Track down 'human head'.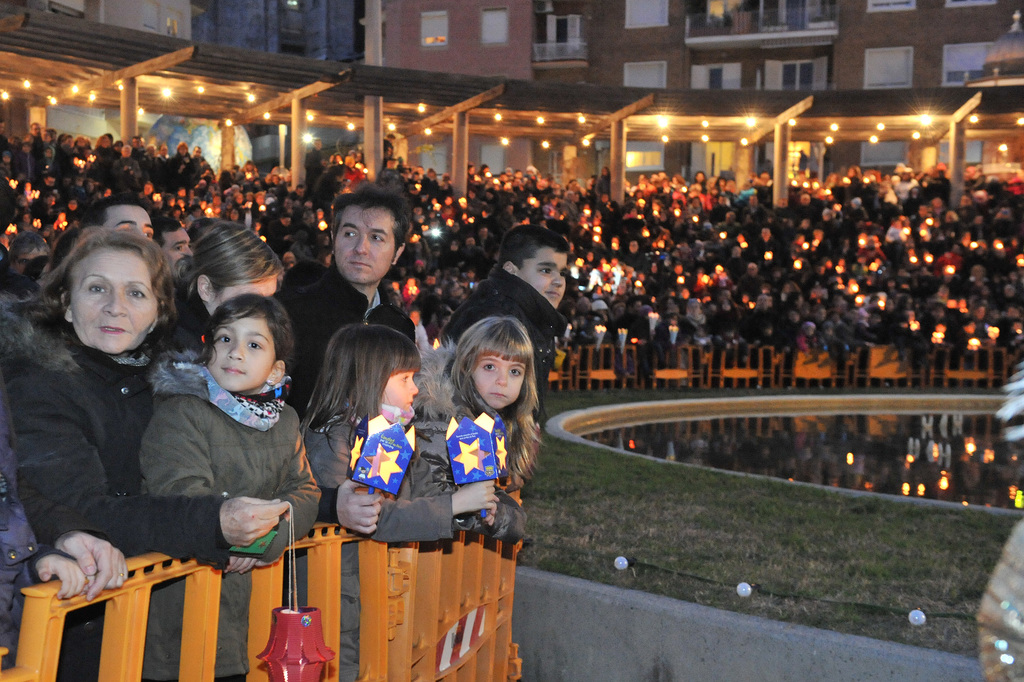
Tracked to (88, 194, 156, 239).
